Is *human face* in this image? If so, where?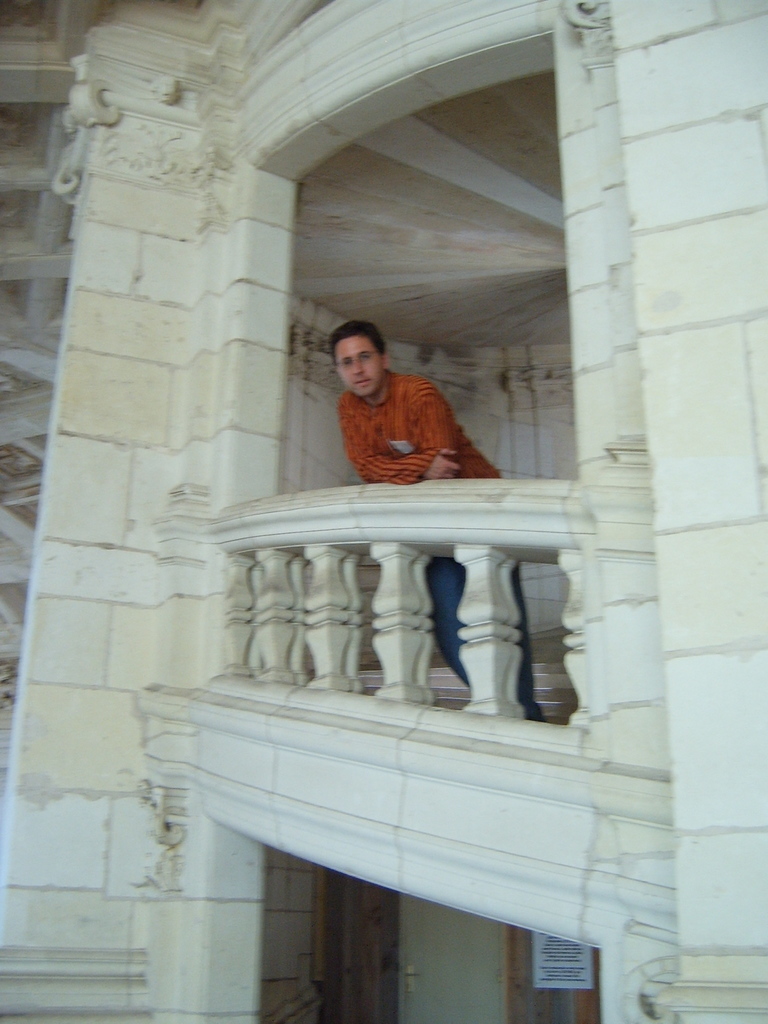
Yes, at [left=342, top=339, right=382, bottom=405].
